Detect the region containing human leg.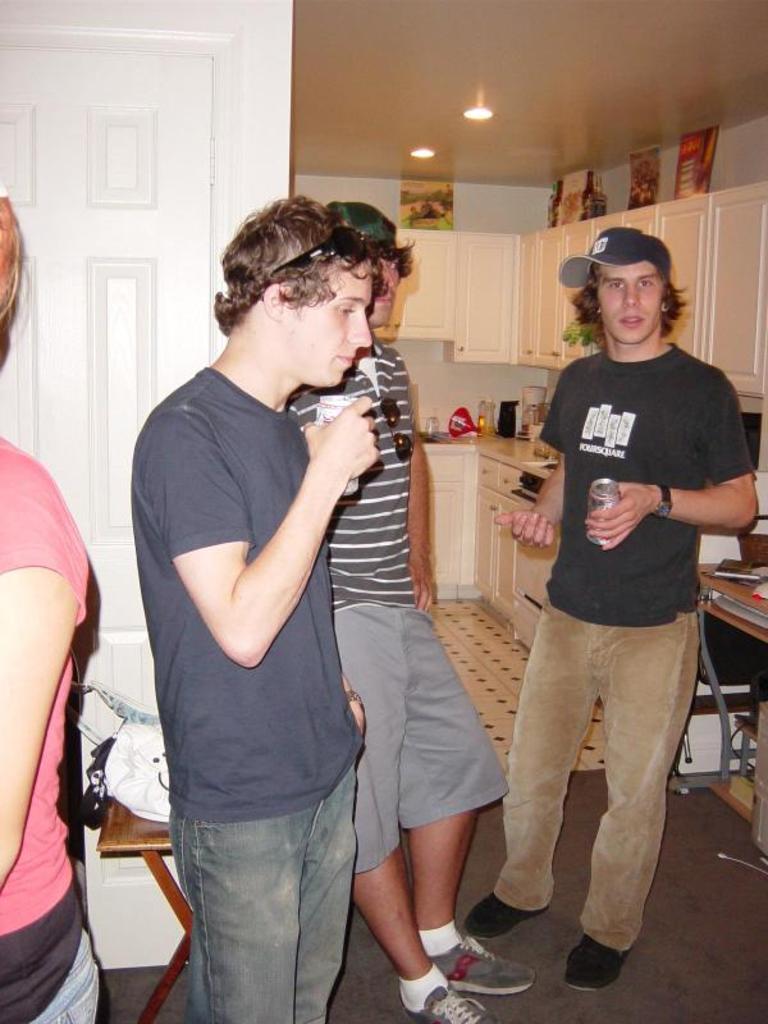
{"left": 186, "top": 809, "right": 296, "bottom": 1012}.
